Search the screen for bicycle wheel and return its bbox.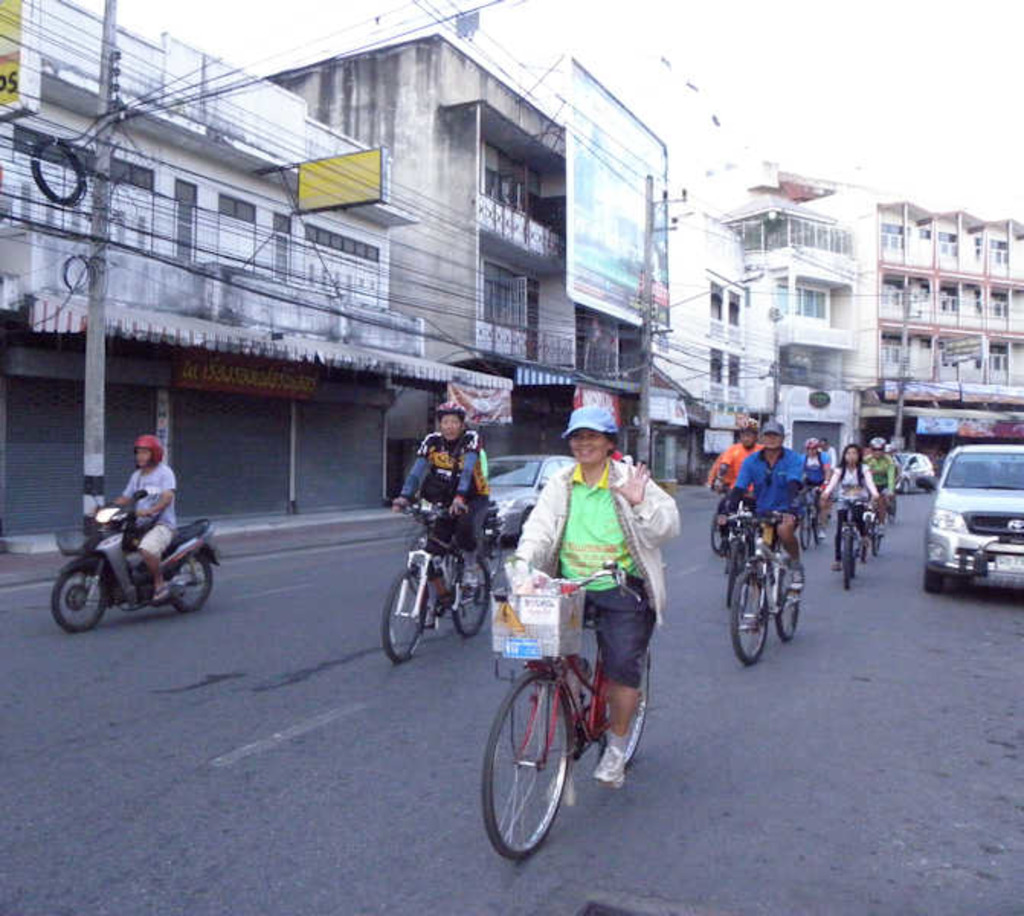
Found: 589,649,647,769.
